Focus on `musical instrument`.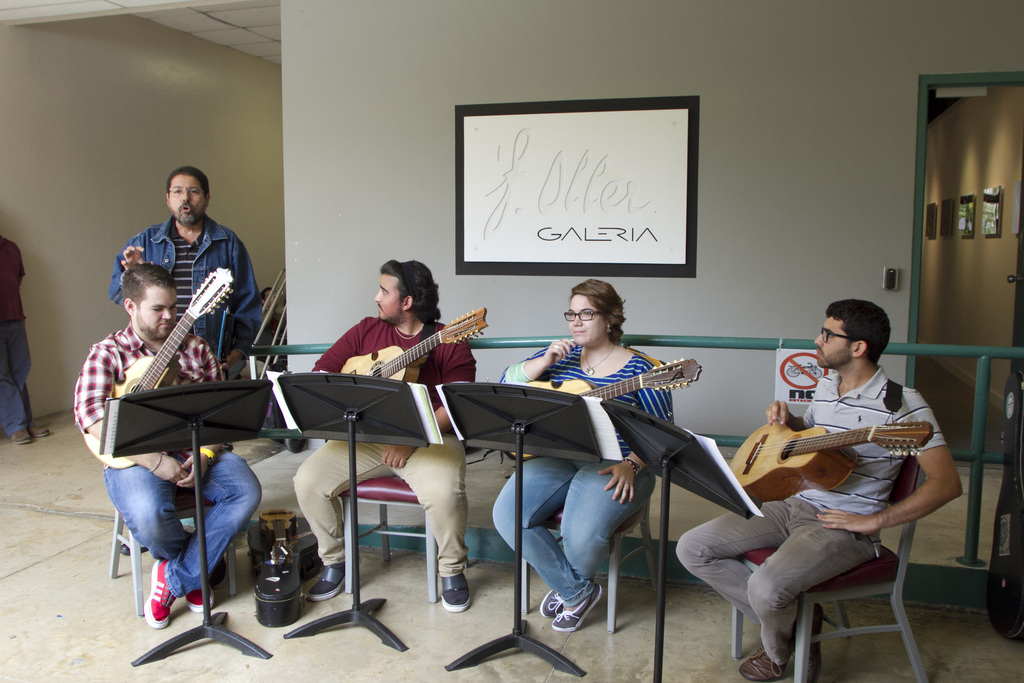
Focused at {"x1": 729, "y1": 415, "x2": 938, "y2": 513}.
